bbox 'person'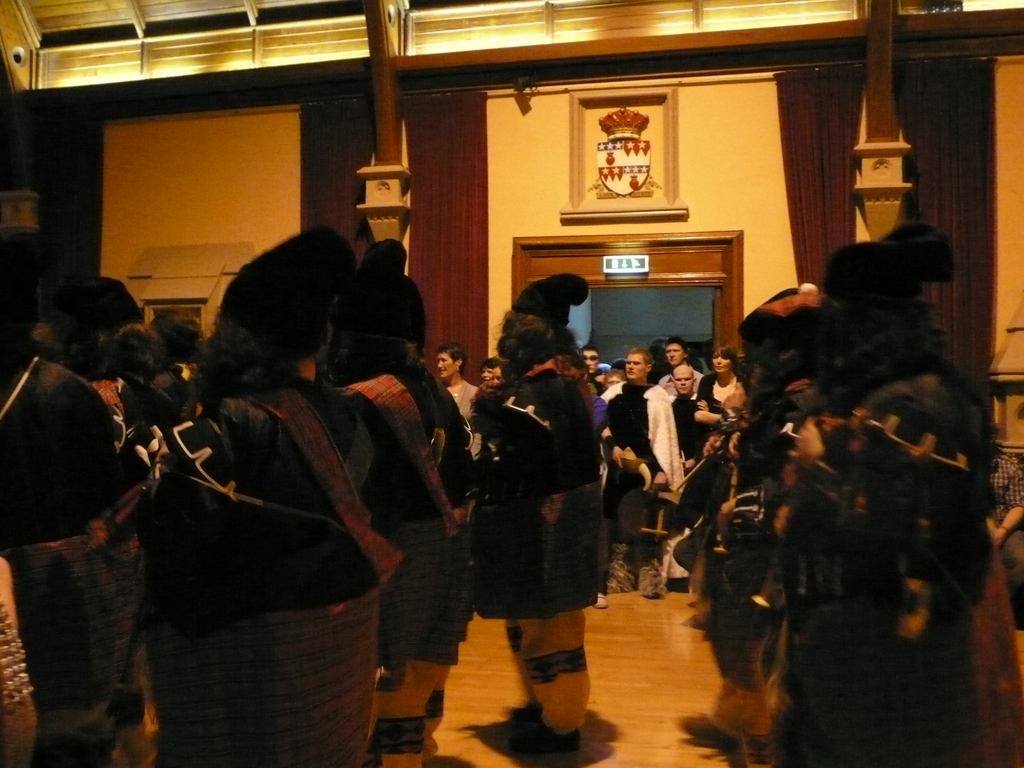
[459,289,611,736]
